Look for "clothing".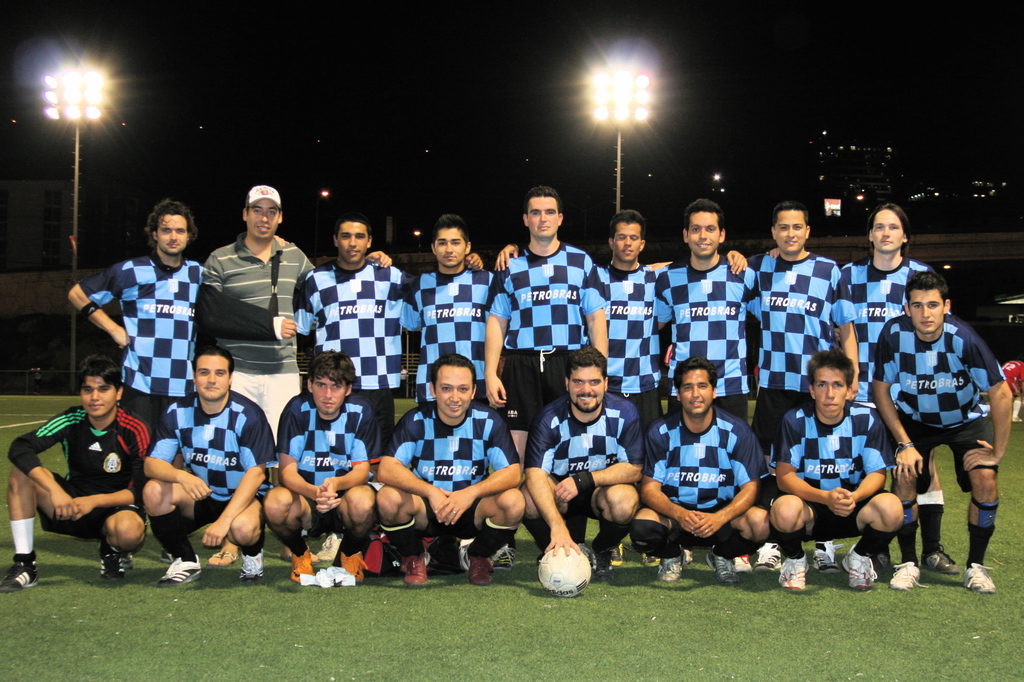
Found: 409:264:501:405.
